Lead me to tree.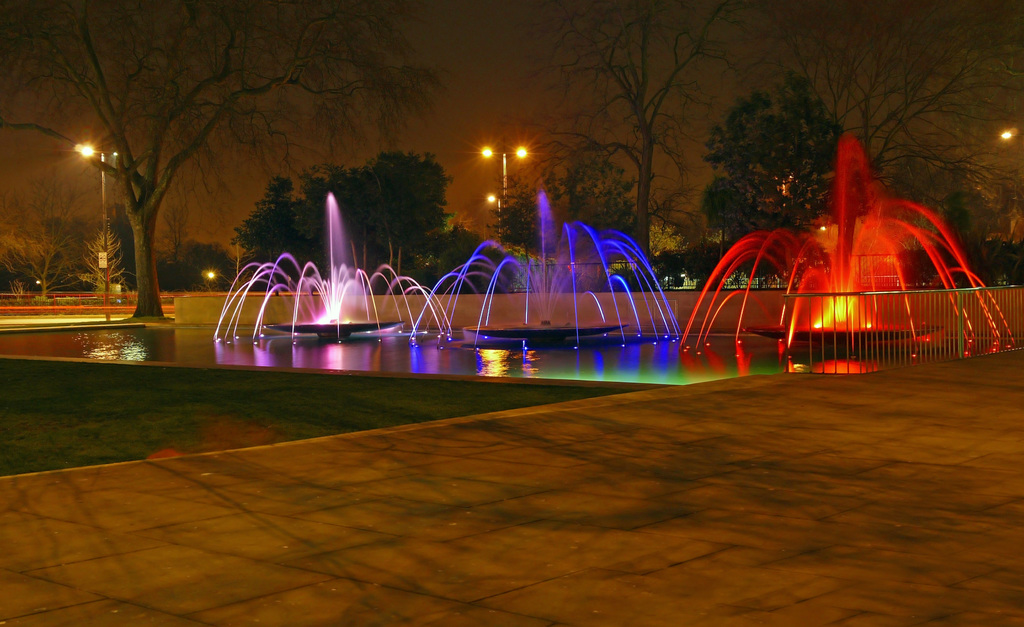
Lead to left=0, top=0, right=457, bottom=324.
